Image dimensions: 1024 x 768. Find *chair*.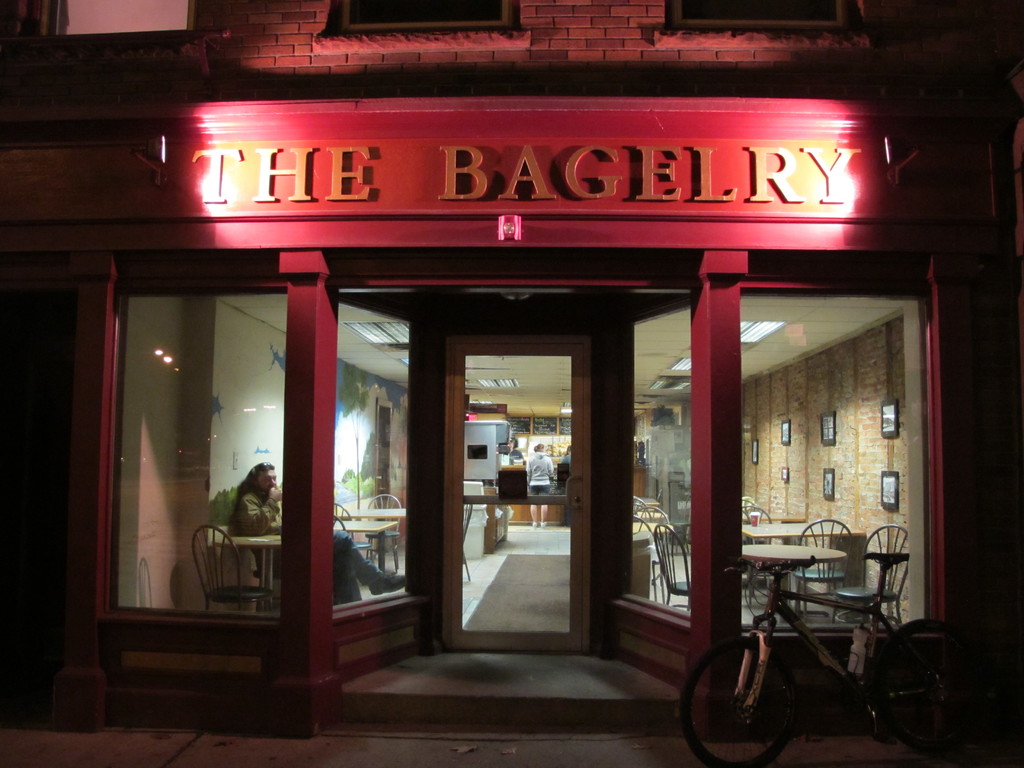
(363, 491, 404, 572).
